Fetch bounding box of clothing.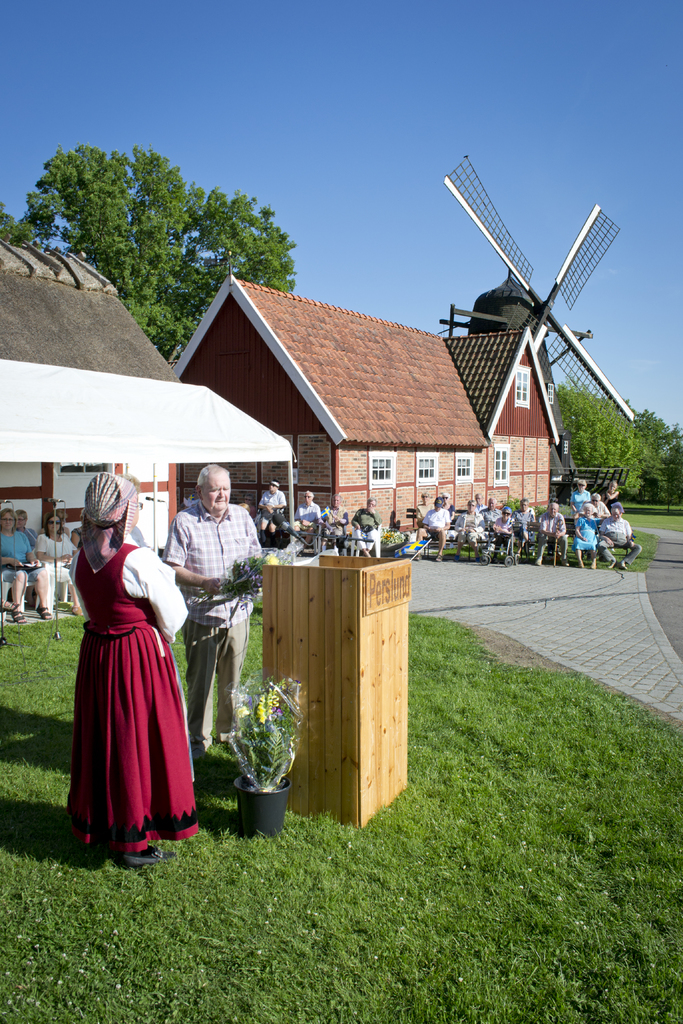
Bbox: region(65, 541, 195, 860).
